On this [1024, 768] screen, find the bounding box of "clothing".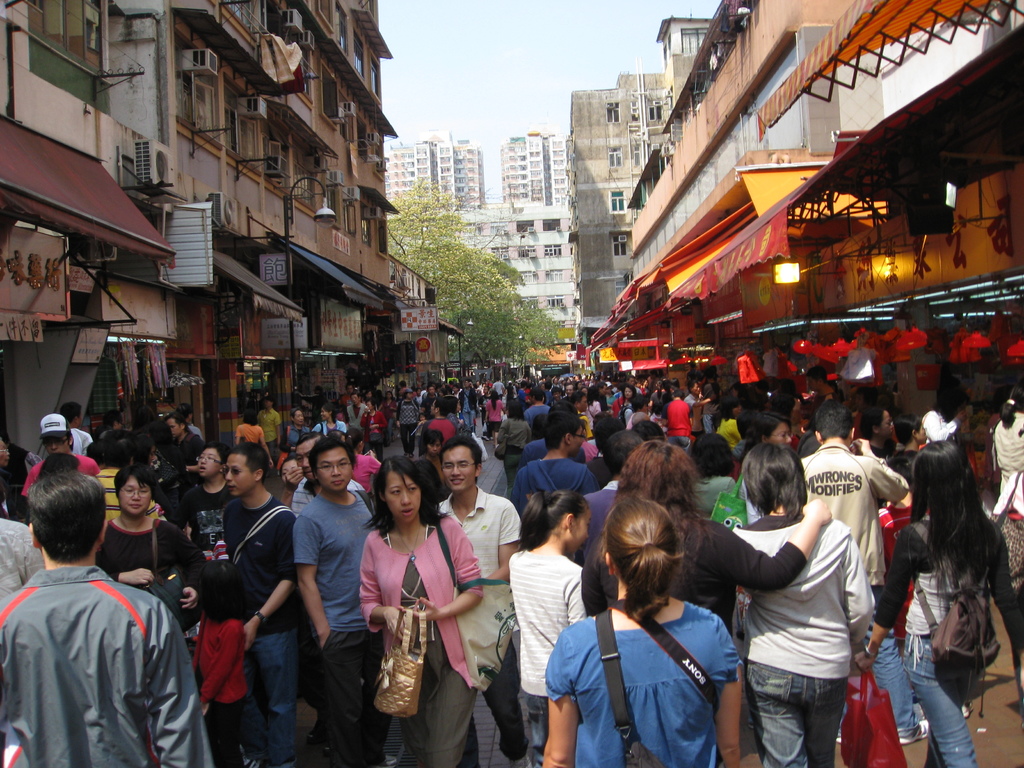
Bounding box: detection(542, 596, 751, 762).
